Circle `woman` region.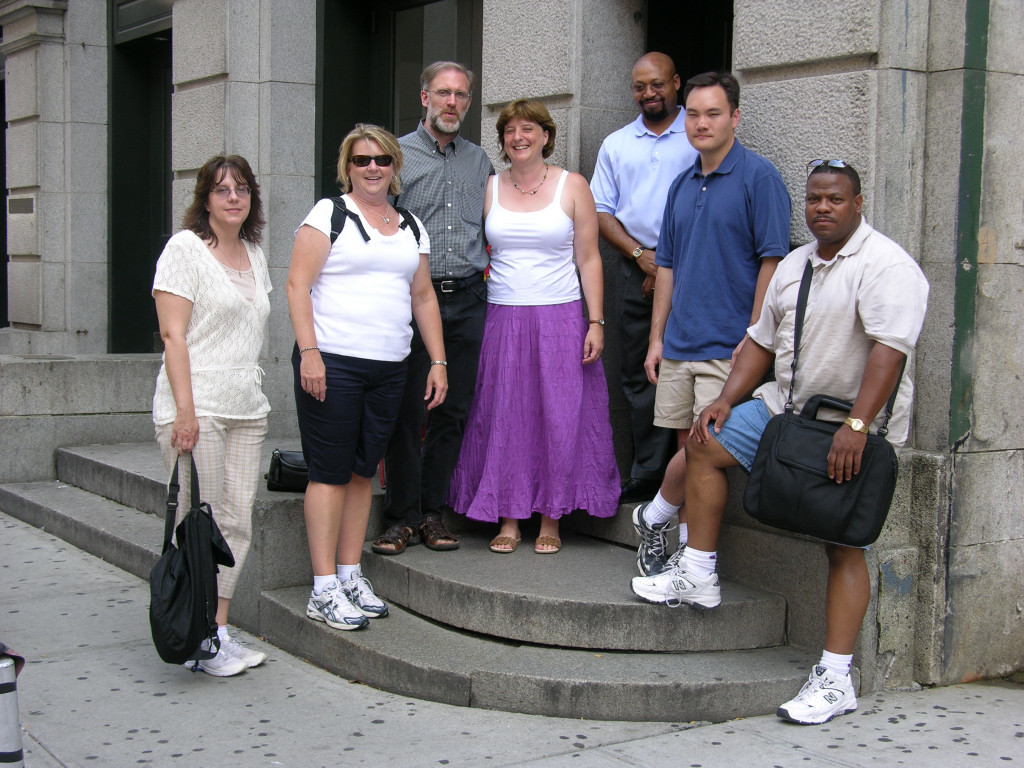
Region: bbox=[451, 108, 634, 566].
